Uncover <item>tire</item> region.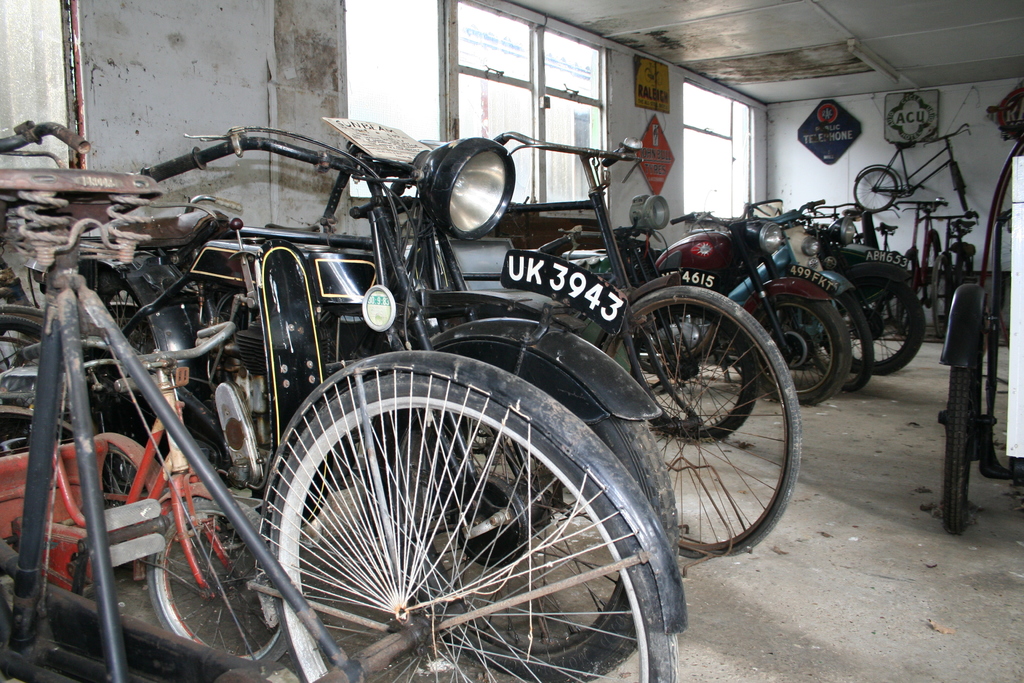
Uncovered: 943/334/976/533.
